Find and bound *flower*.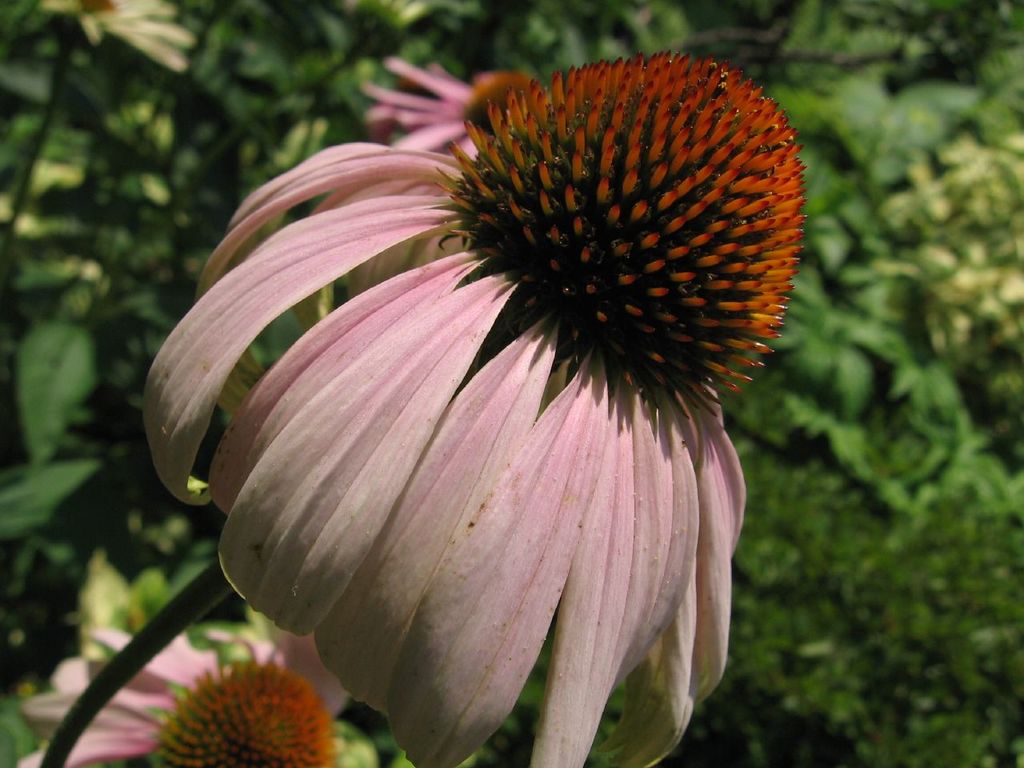
Bound: <region>12, 630, 354, 767</region>.
